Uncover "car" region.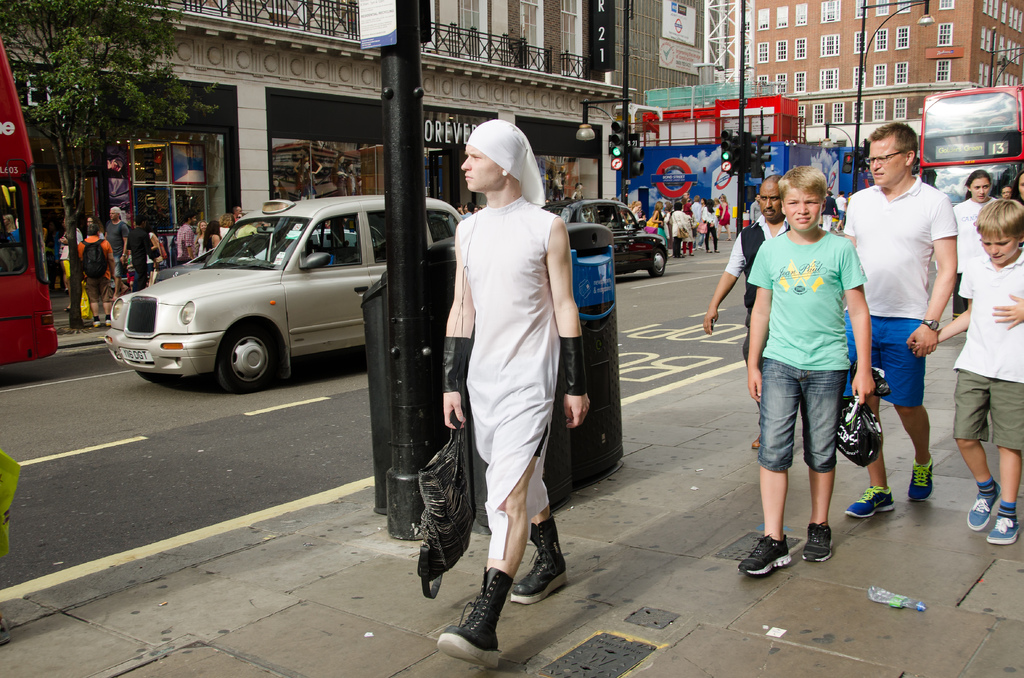
Uncovered: 544 200 668 278.
